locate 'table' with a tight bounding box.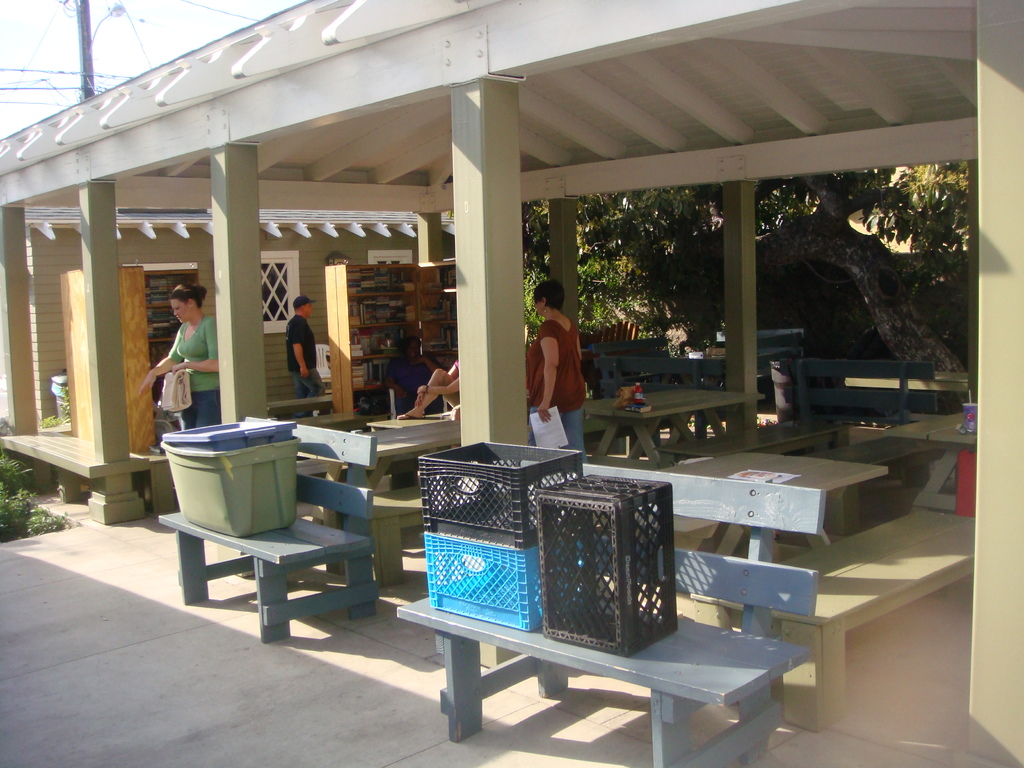
266:394:332:420.
